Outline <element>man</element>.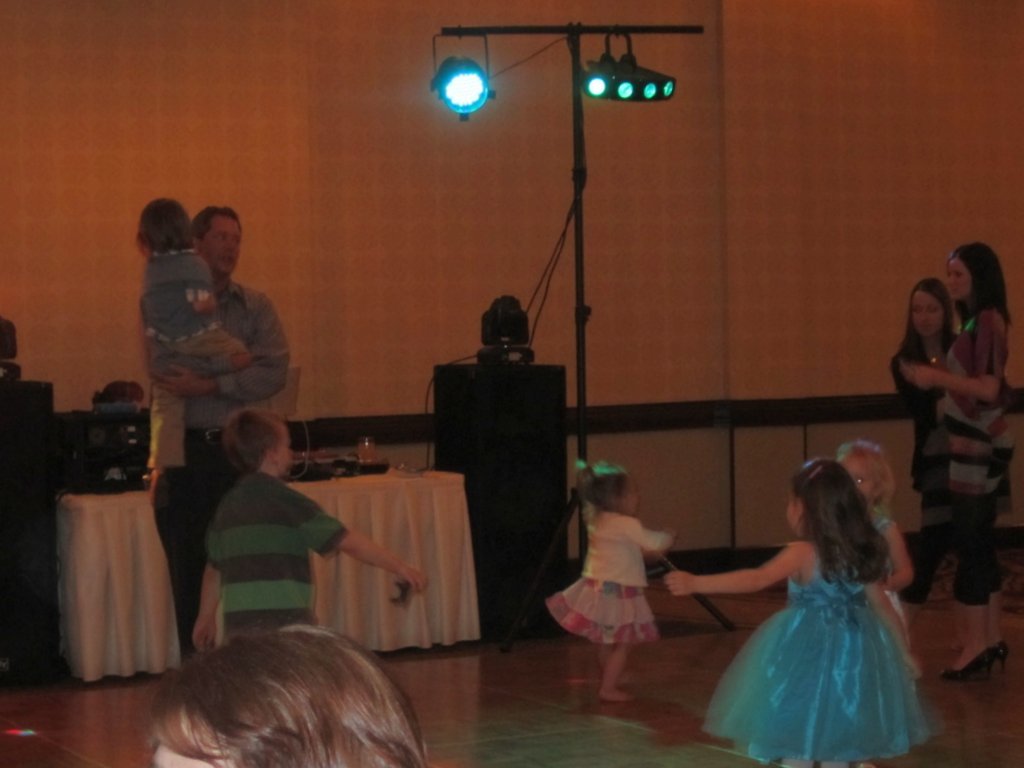
Outline: [141, 195, 301, 670].
